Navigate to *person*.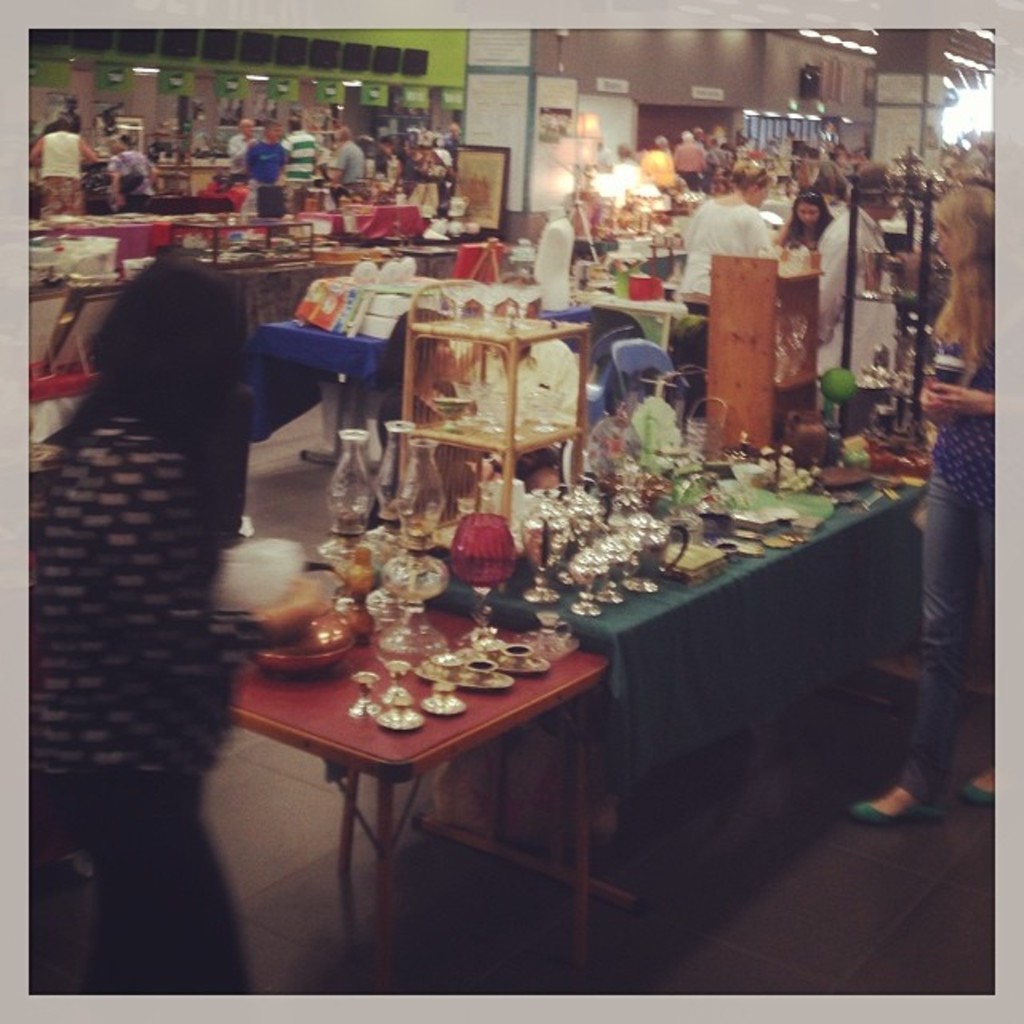
Navigation target: <region>234, 134, 285, 194</region>.
